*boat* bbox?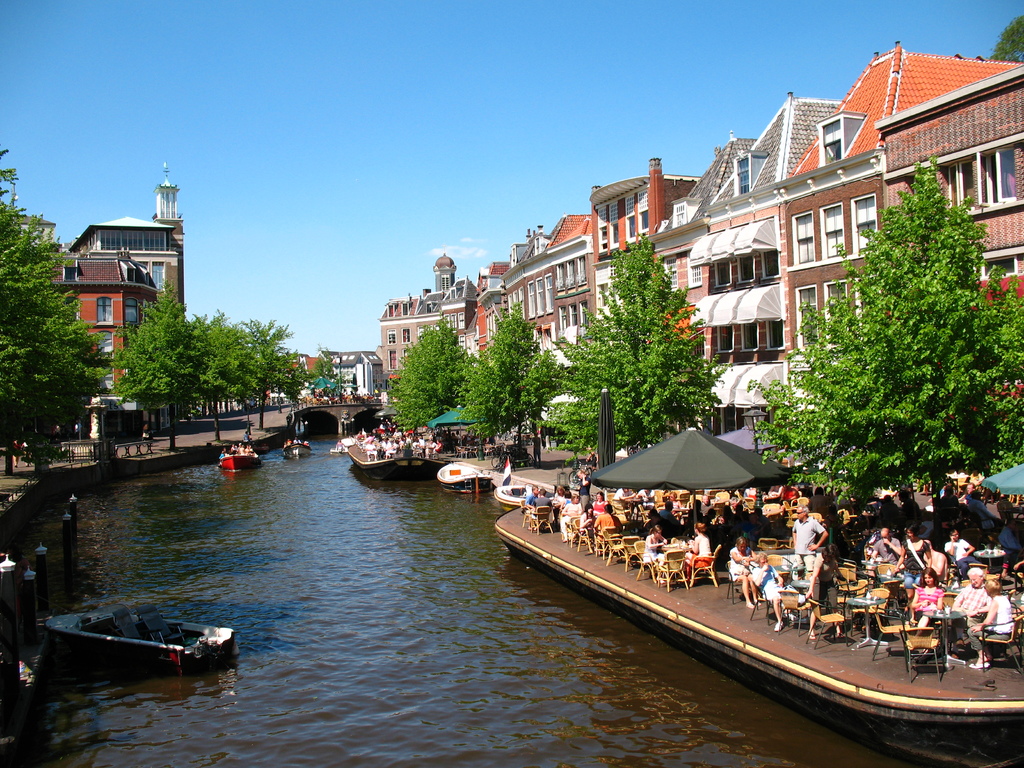
left=284, top=442, right=310, bottom=458
